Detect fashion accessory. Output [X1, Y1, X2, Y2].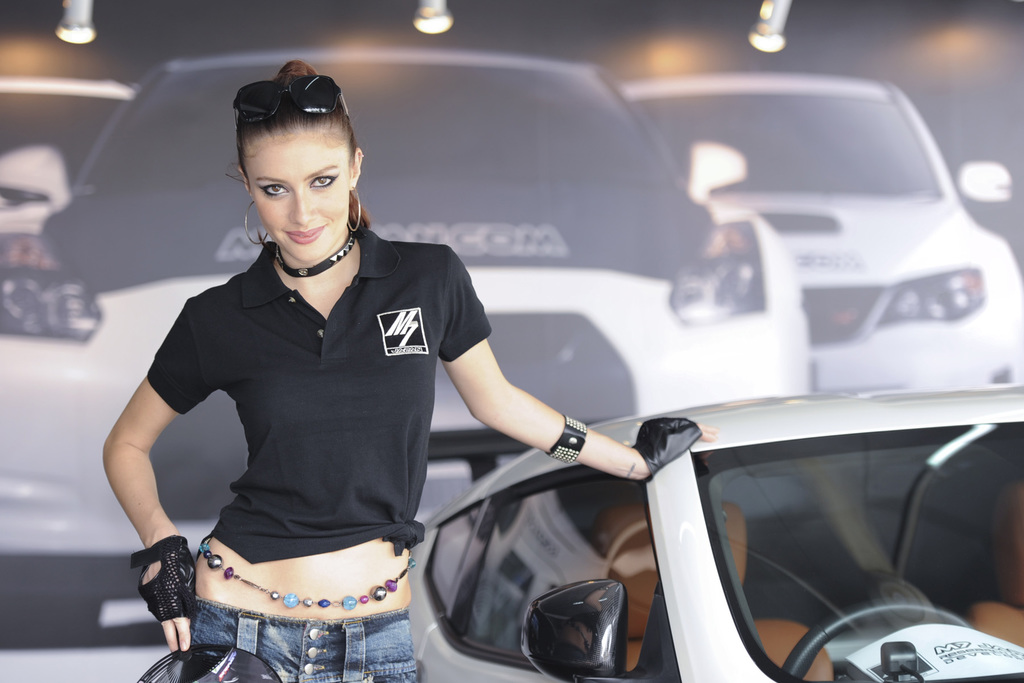
[545, 416, 589, 462].
